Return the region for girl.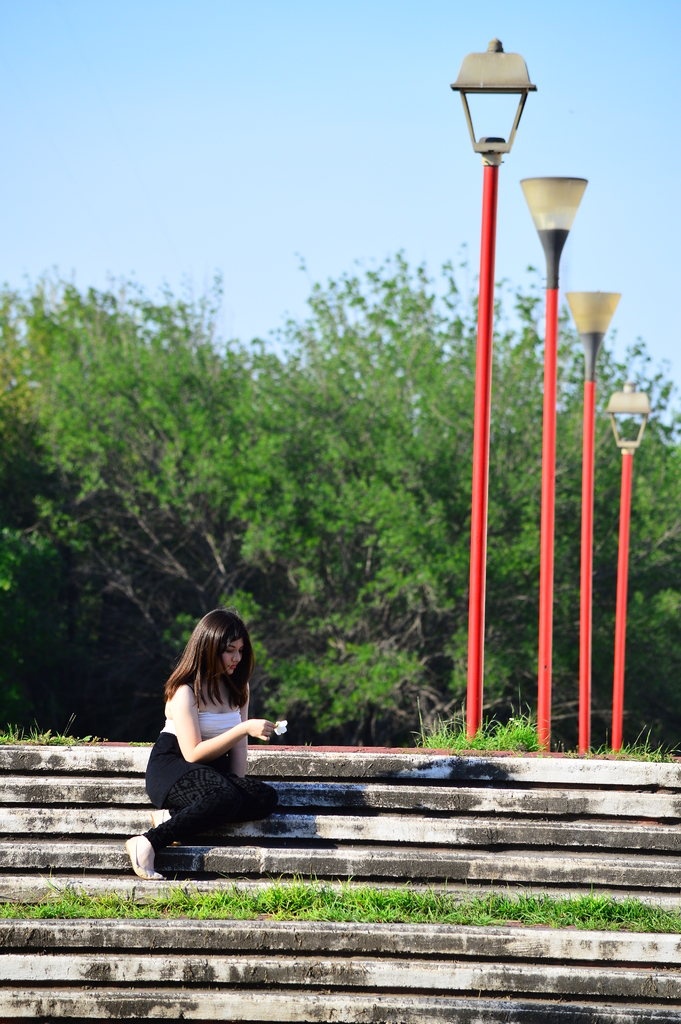
119:601:272:886.
